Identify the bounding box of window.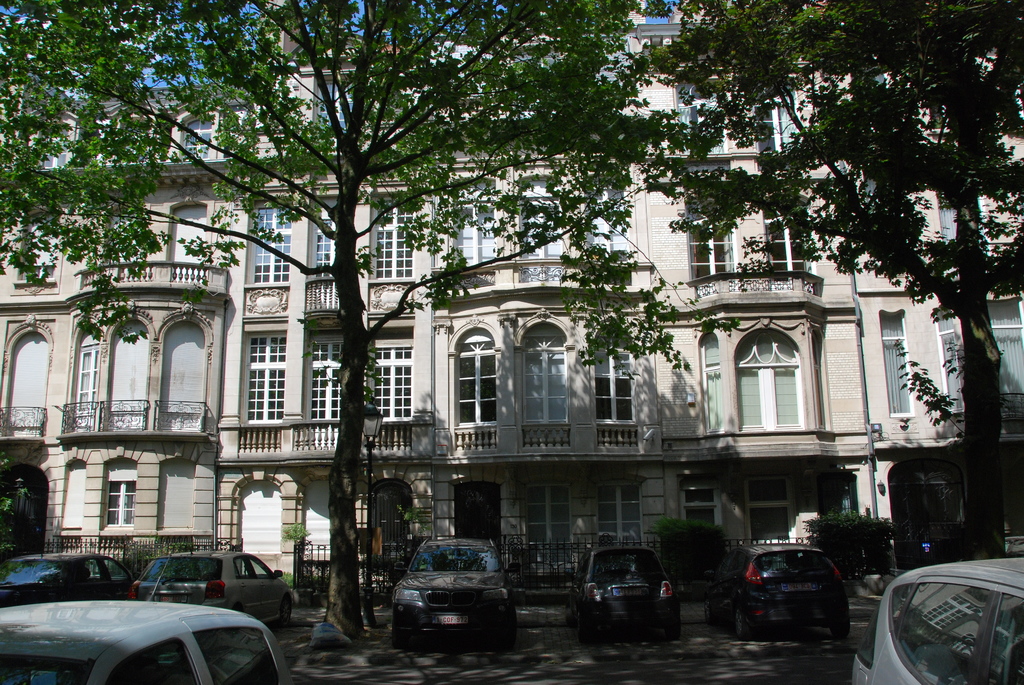
left=308, top=328, right=347, bottom=418.
